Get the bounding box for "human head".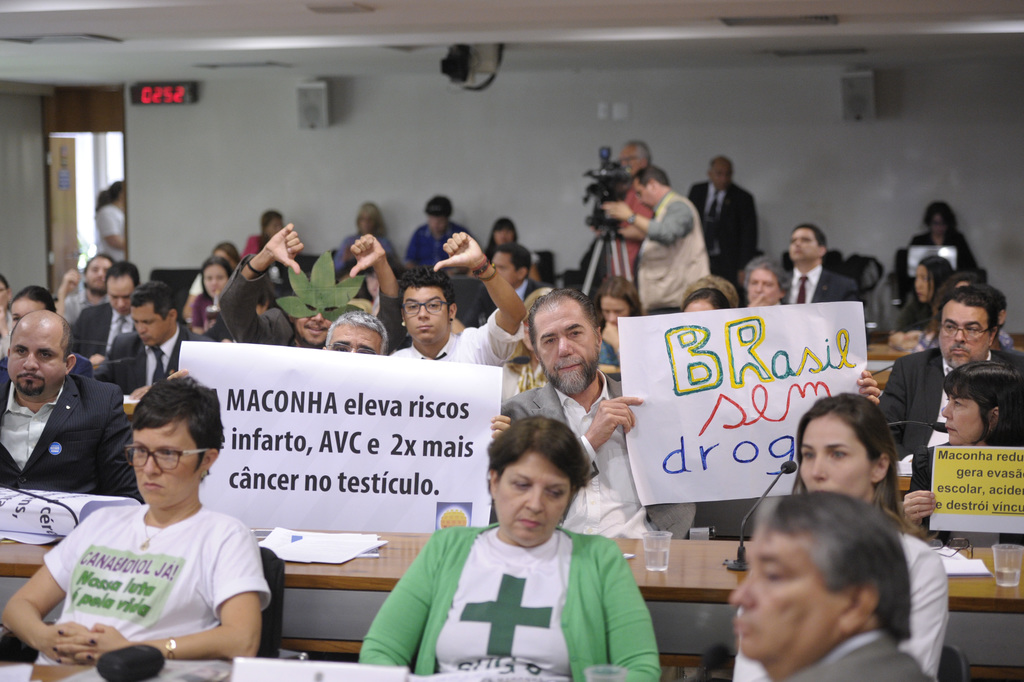
(left=913, top=258, right=952, bottom=304).
